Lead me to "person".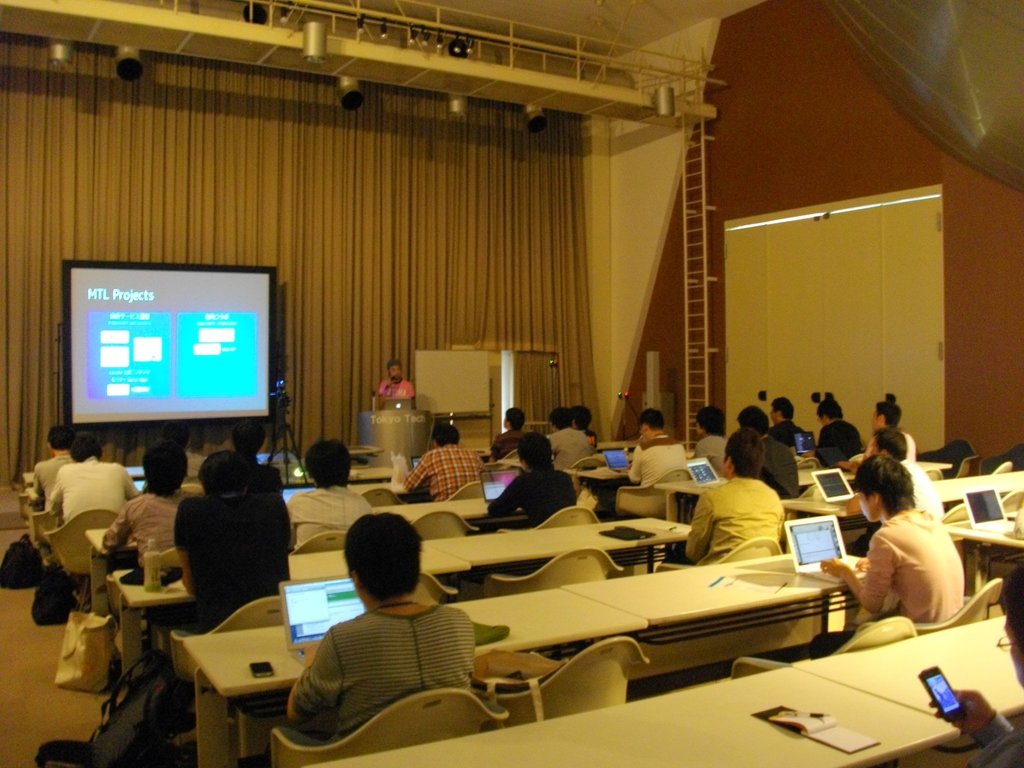
Lead to select_region(547, 405, 594, 474).
